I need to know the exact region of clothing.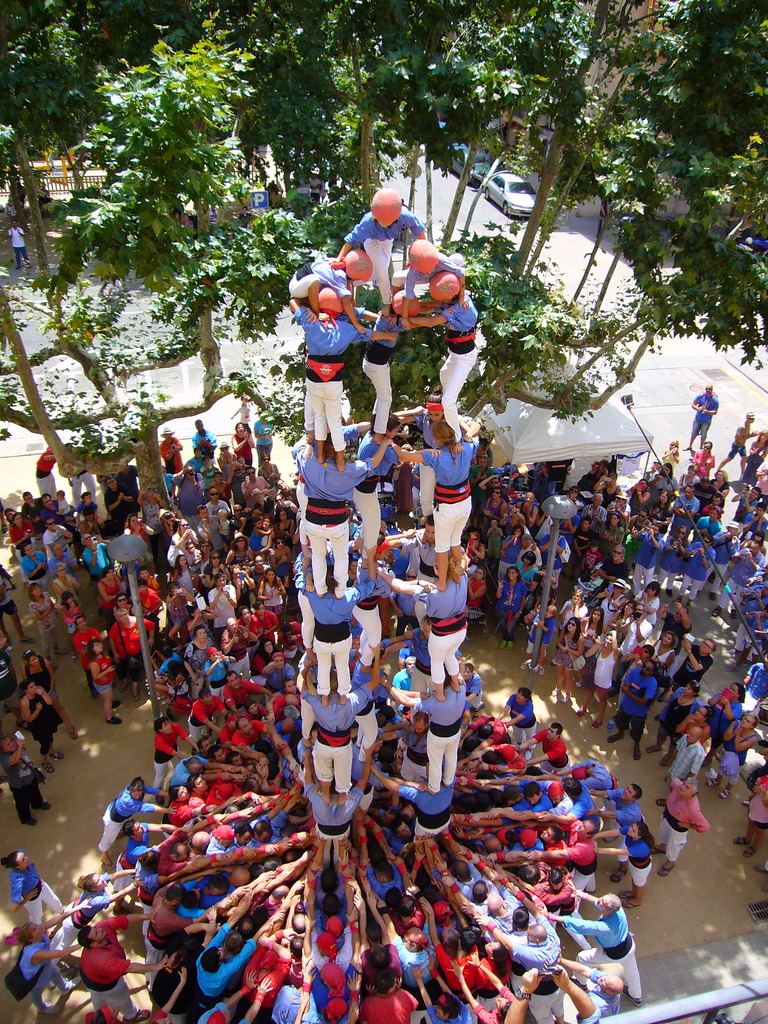
Region: 259, 463, 279, 486.
